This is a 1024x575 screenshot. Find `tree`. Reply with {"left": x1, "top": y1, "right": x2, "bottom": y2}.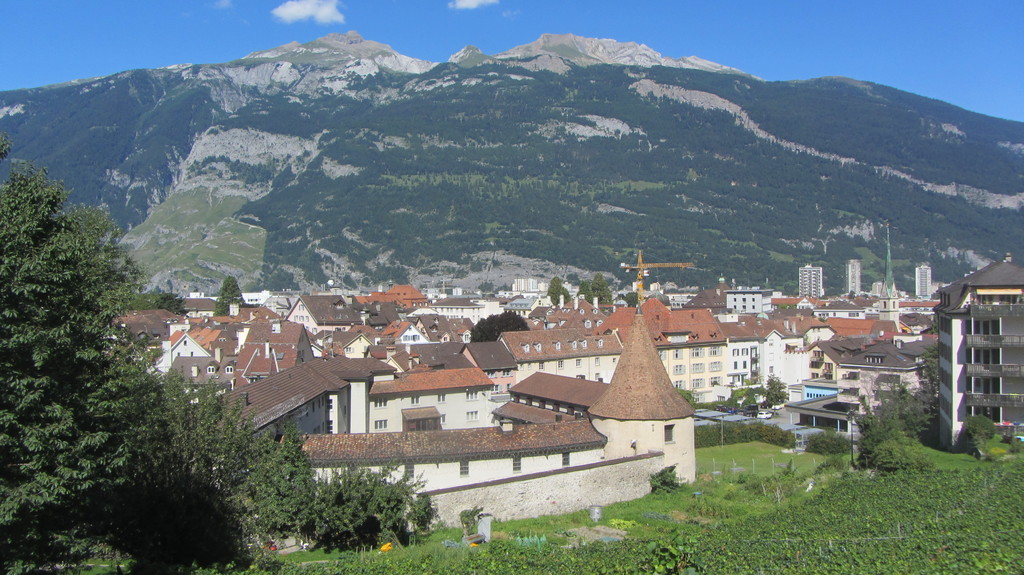
{"left": 0, "top": 142, "right": 271, "bottom": 574}.
